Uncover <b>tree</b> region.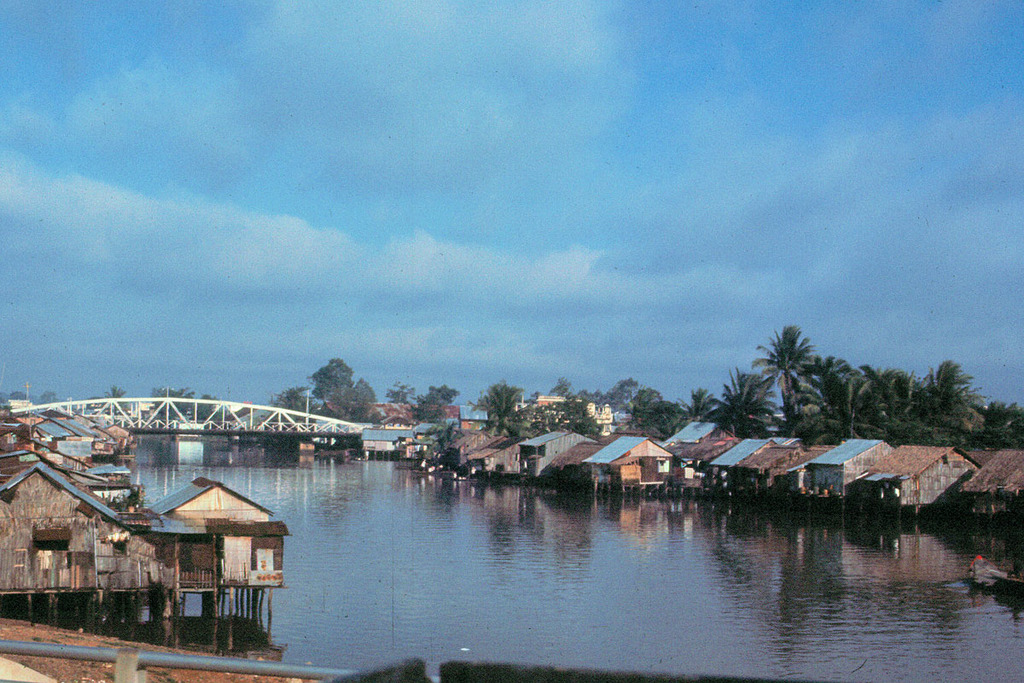
Uncovered: rect(87, 394, 100, 414).
